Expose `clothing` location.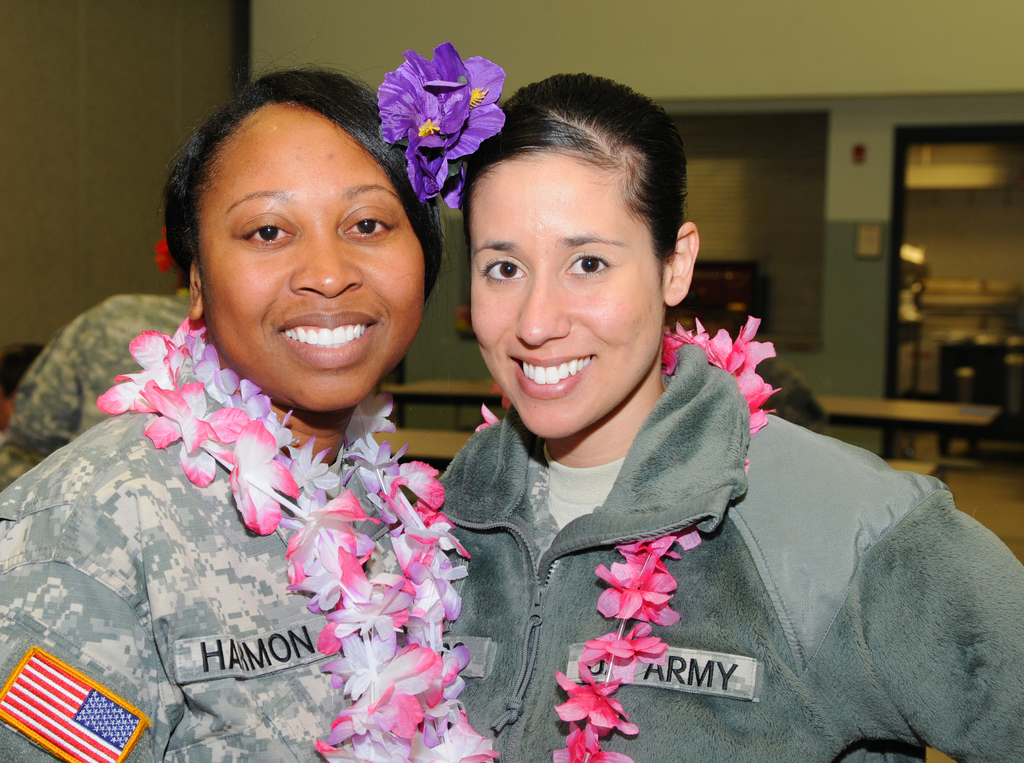
Exposed at Rect(412, 306, 896, 762).
